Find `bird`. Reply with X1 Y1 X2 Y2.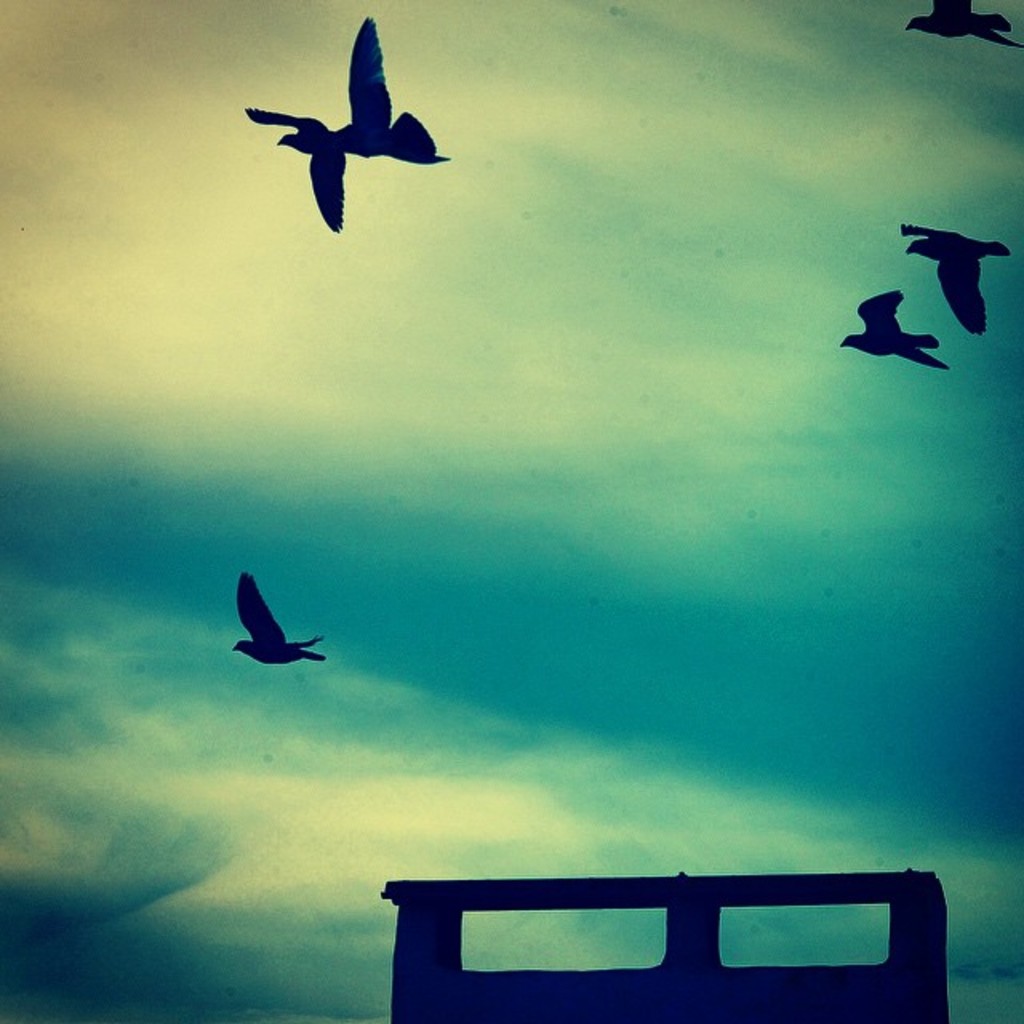
902 0 1022 50.
